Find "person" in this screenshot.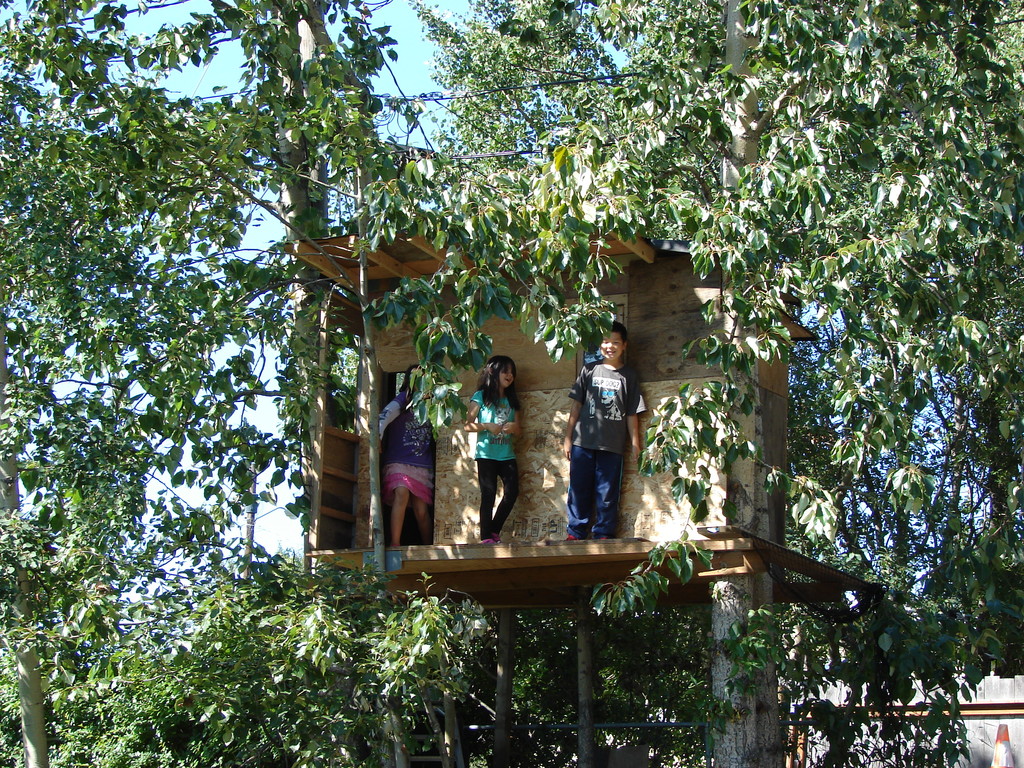
The bounding box for "person" is select_region(564, 323, 643, 543).
